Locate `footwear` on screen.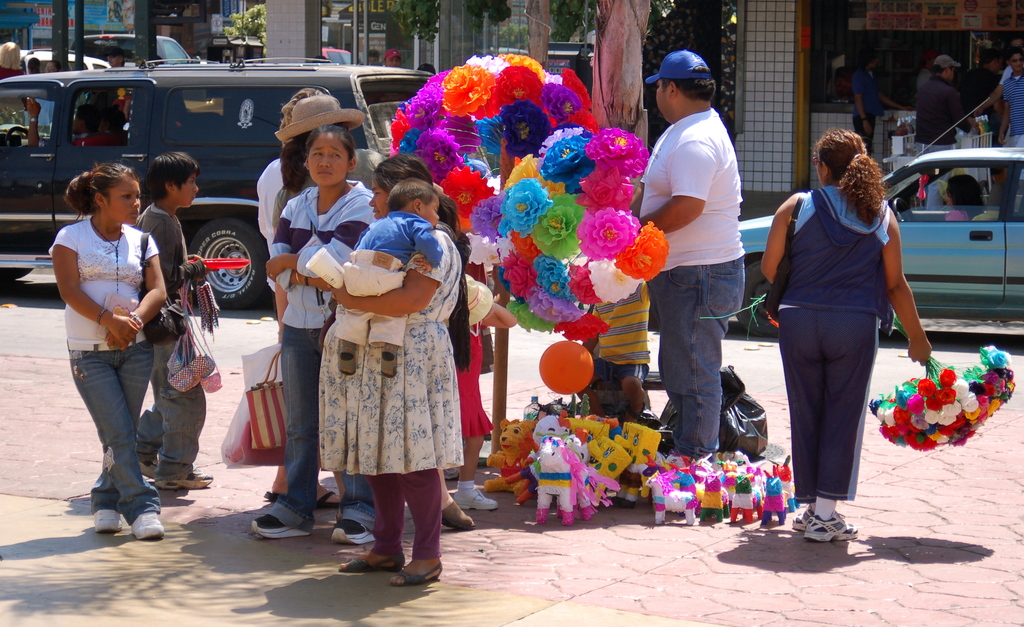
On screen at (131,510,163,539).
